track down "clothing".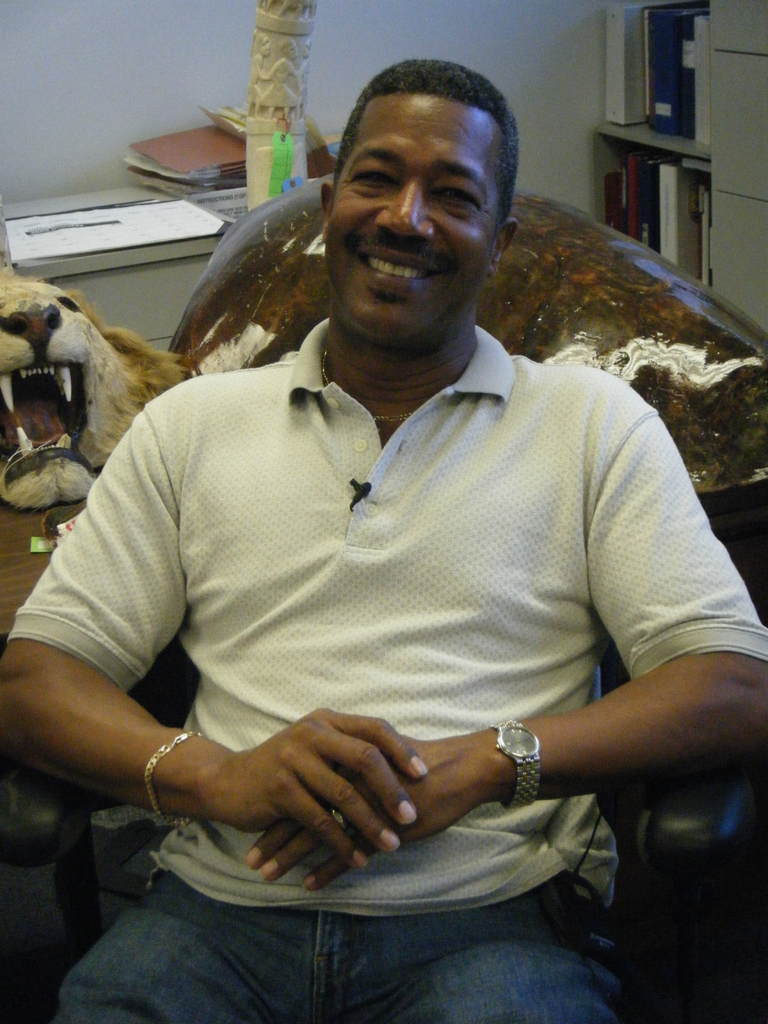
Tracked to rect(49, 230, 724, 1003).
